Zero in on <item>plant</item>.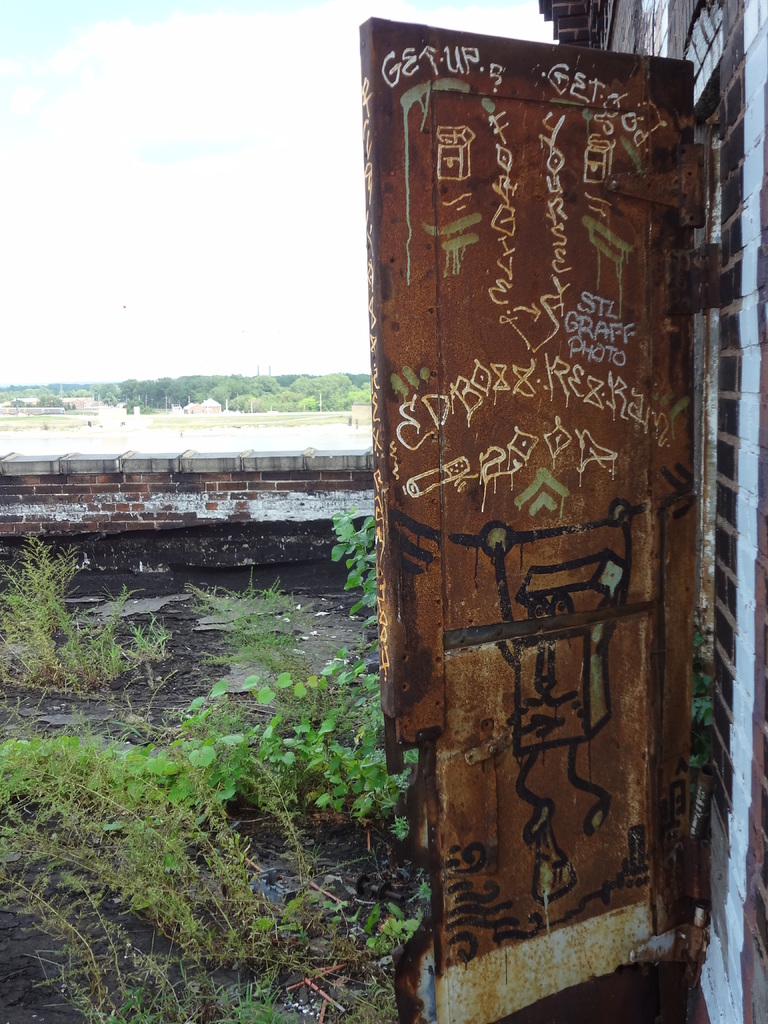
Zeroed in: detection(0, 529, 173, 692).
